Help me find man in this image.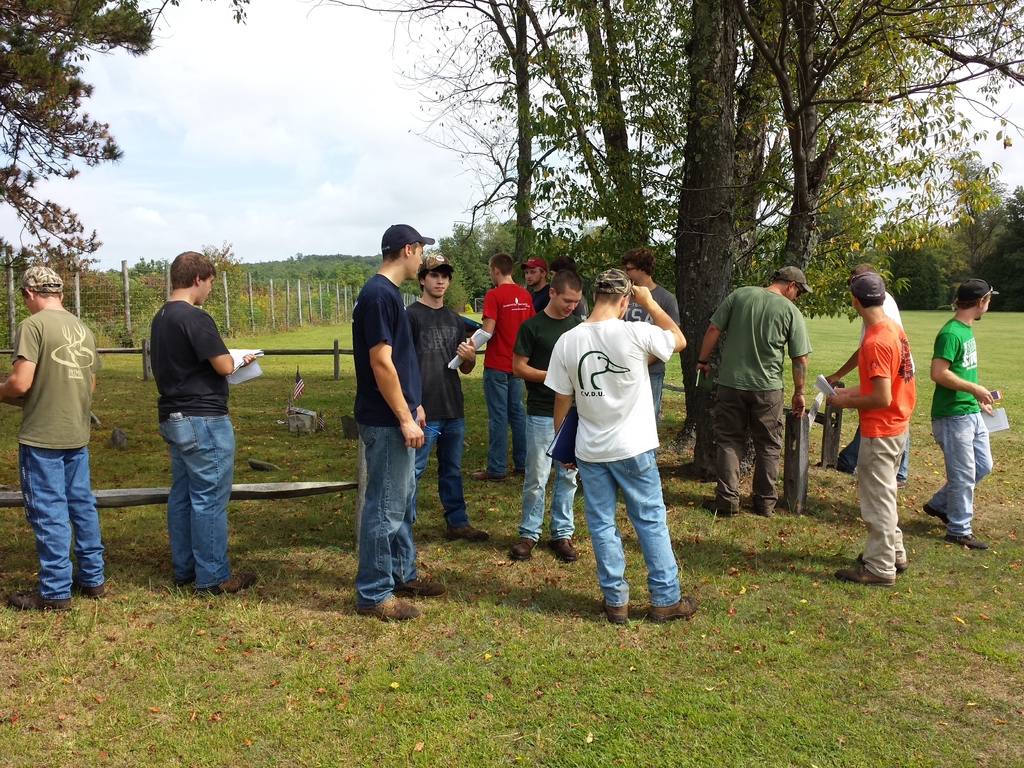
Found it: left=536, top=275, right=689, bottom=616.
